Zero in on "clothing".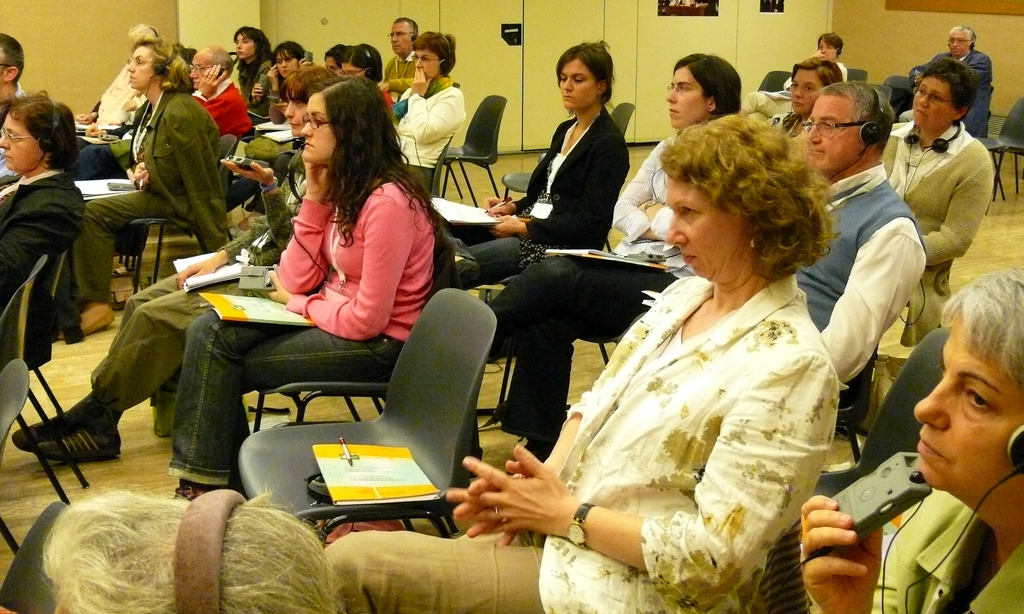
Zeroed in: 136/166/453/504.
